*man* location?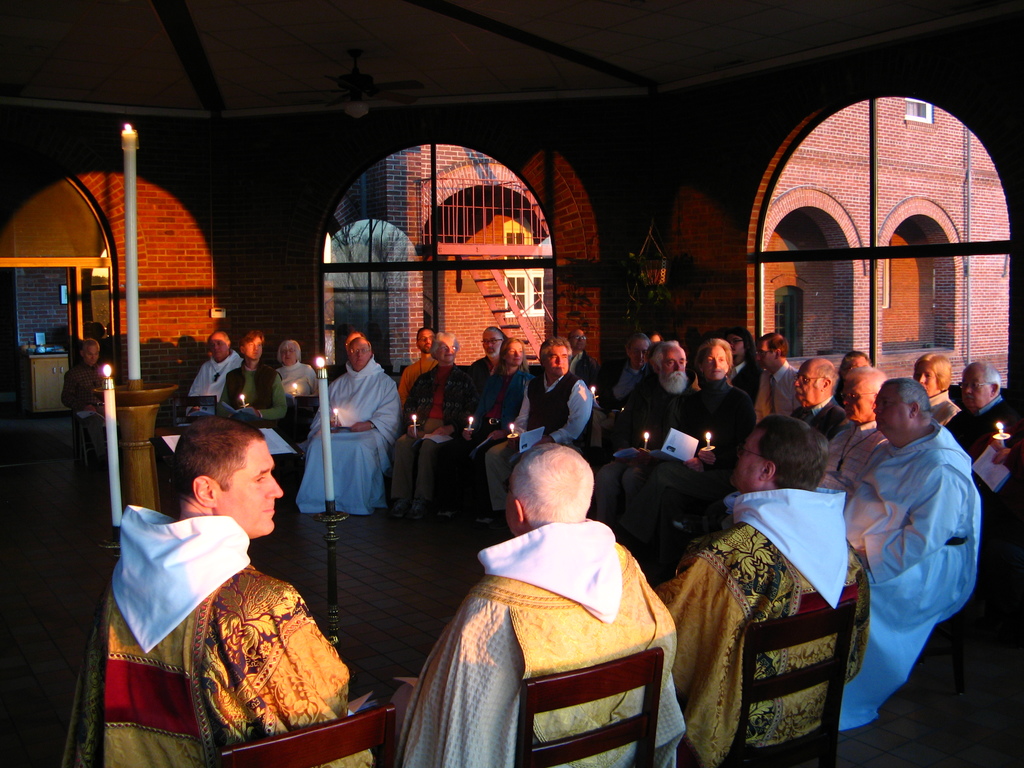
(left=293, top=333, right=404, bottom=520)
